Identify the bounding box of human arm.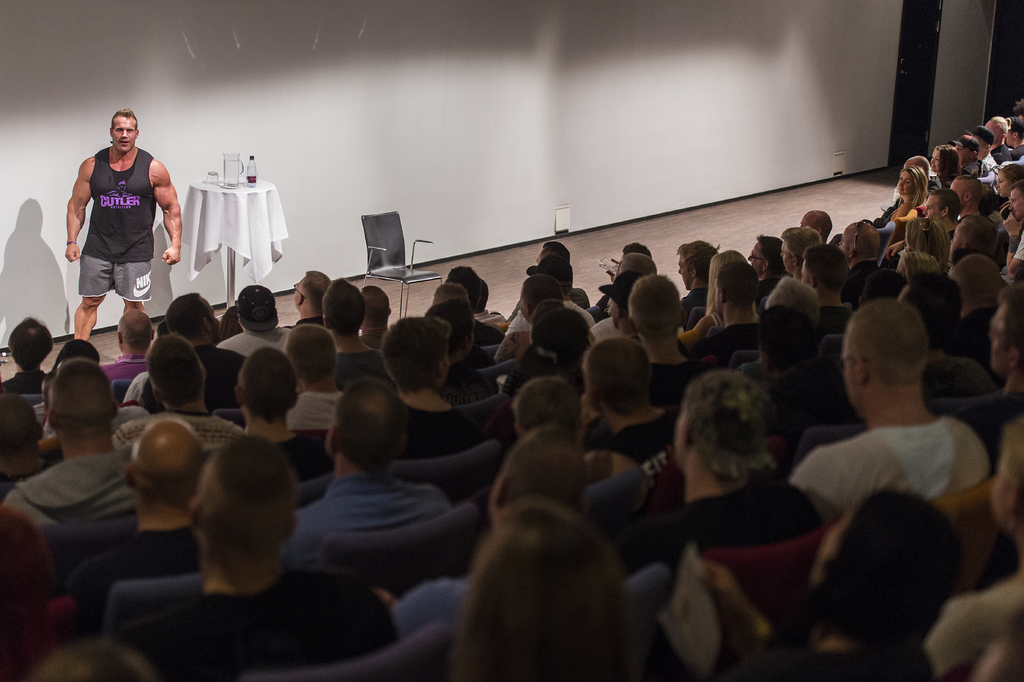
rect(124, 370, 147, 405).
